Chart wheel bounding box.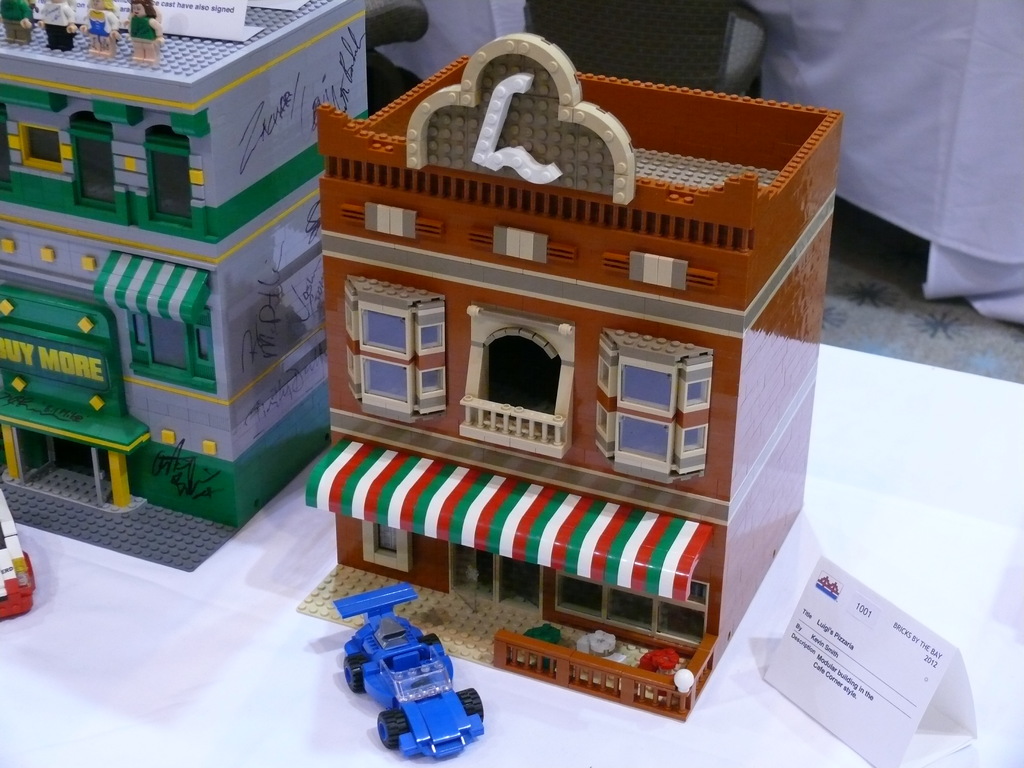
Charted: [x1=344, y1=657, x2=369, y2=698].
